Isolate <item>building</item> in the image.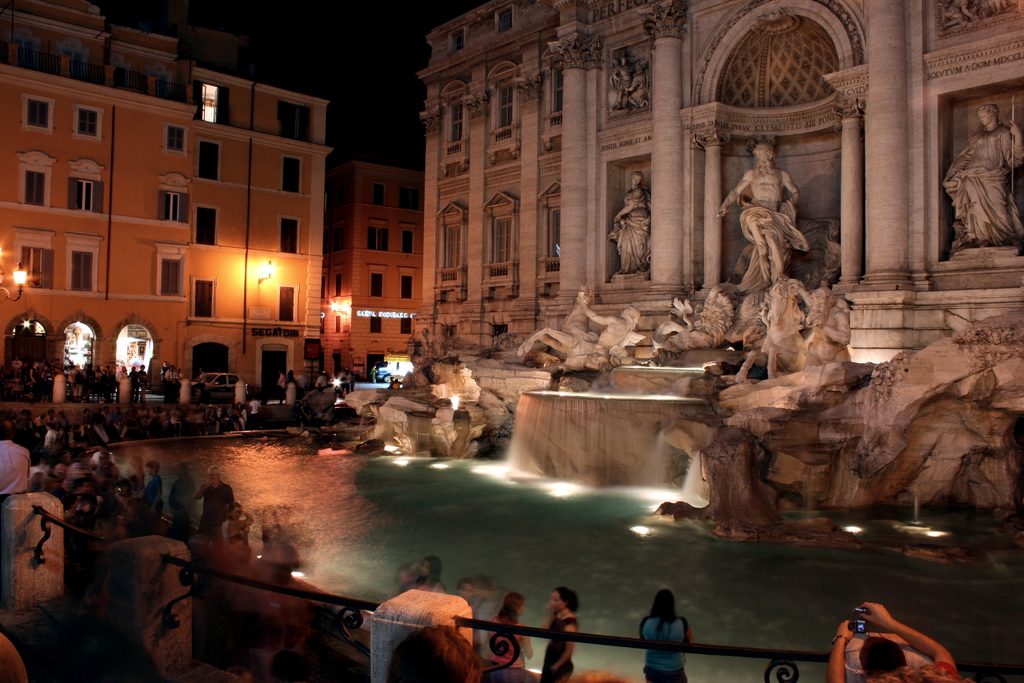
Isolated region: locate(0, 0, 204, 395).
